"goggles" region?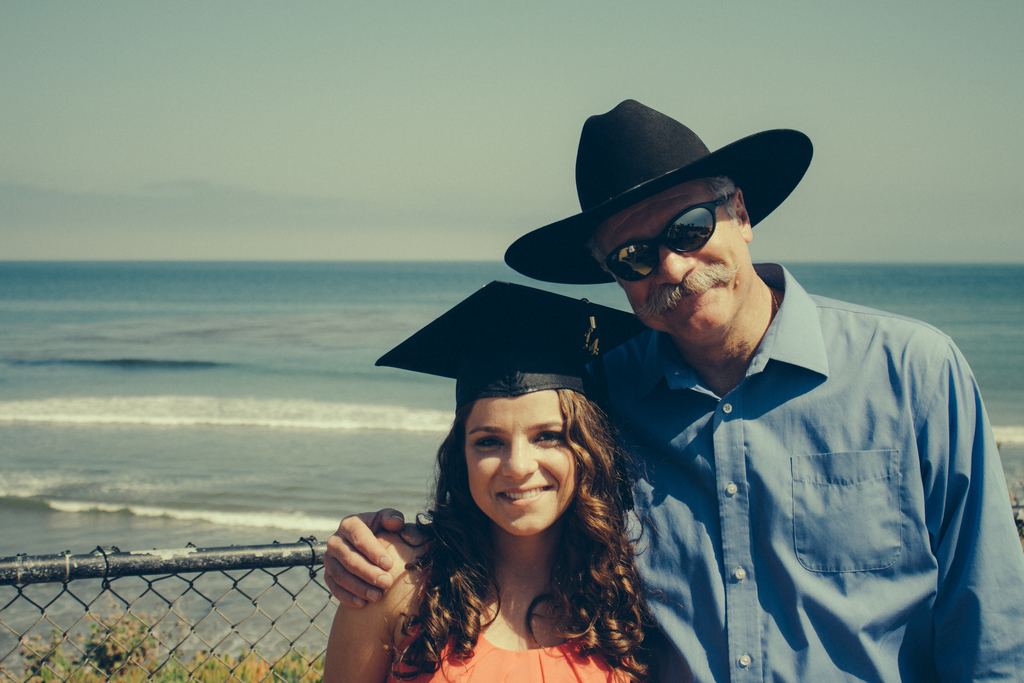
(550,163,808,275)
